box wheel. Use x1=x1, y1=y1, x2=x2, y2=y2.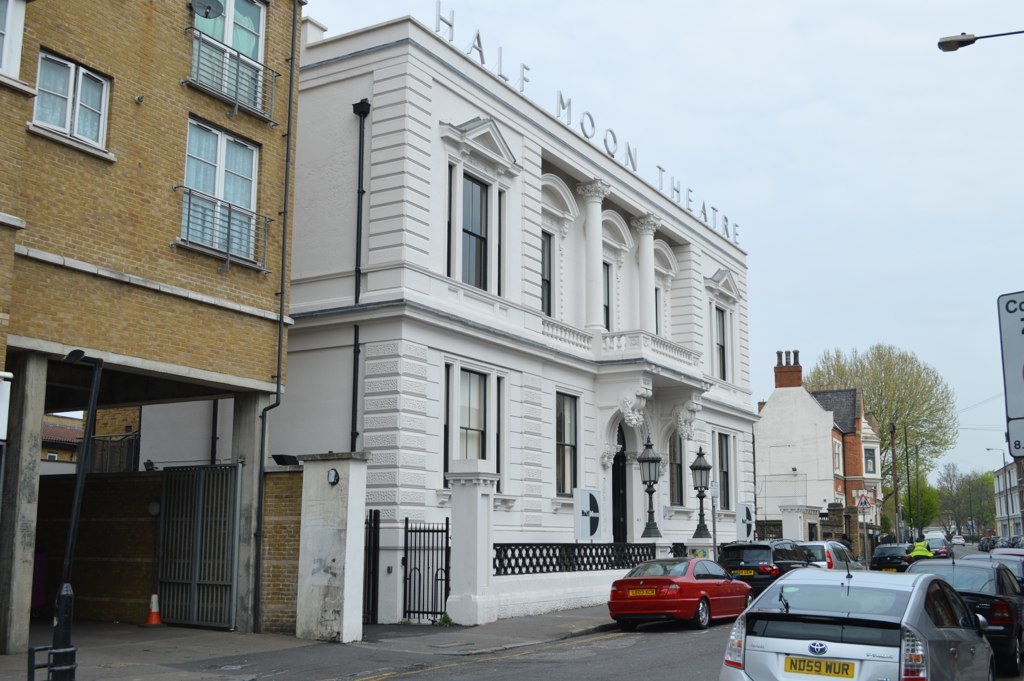
x1=742, y1=594, x2=755, y2=610.
